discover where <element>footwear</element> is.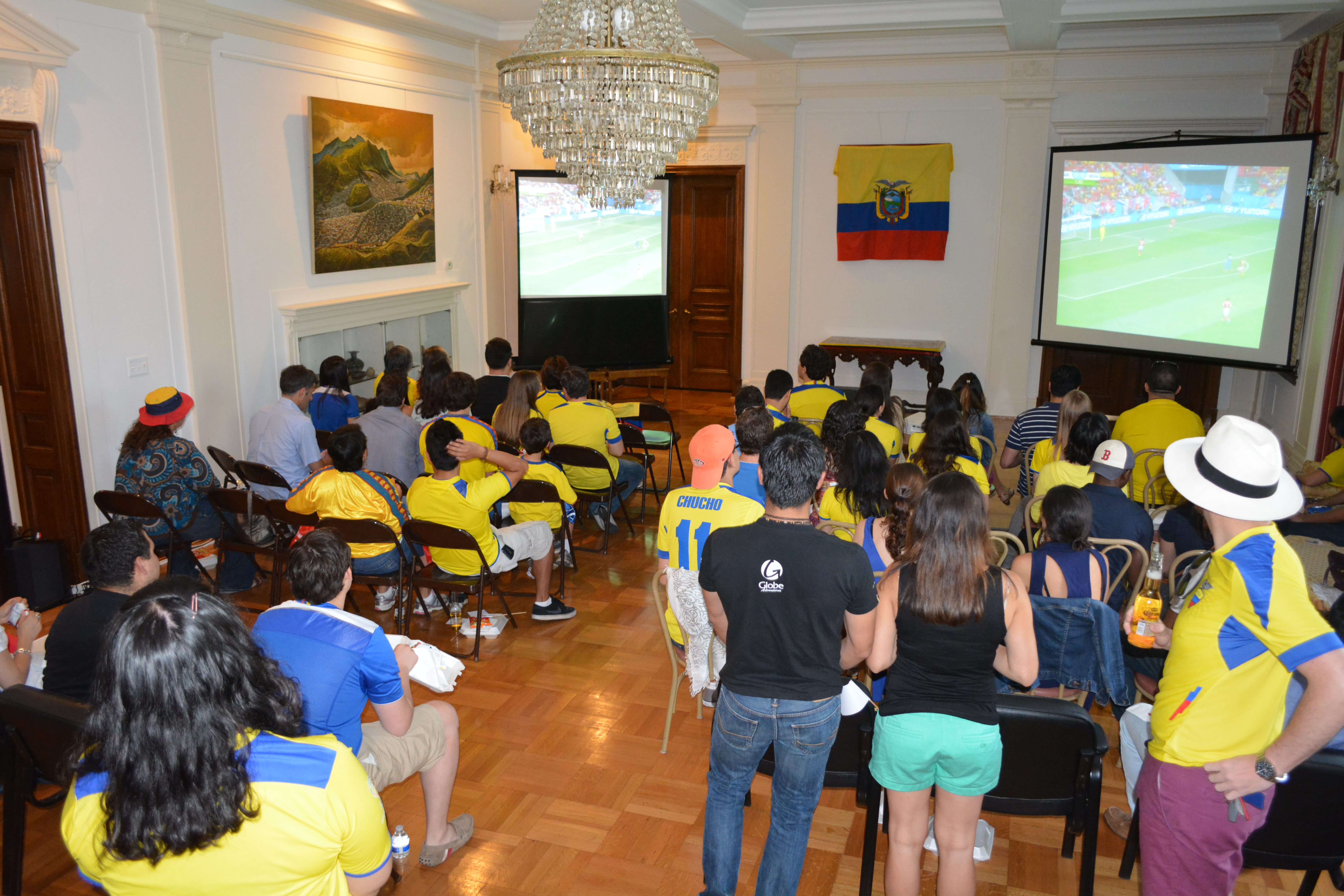
Discovered at region(119, 133, 129, 140).
